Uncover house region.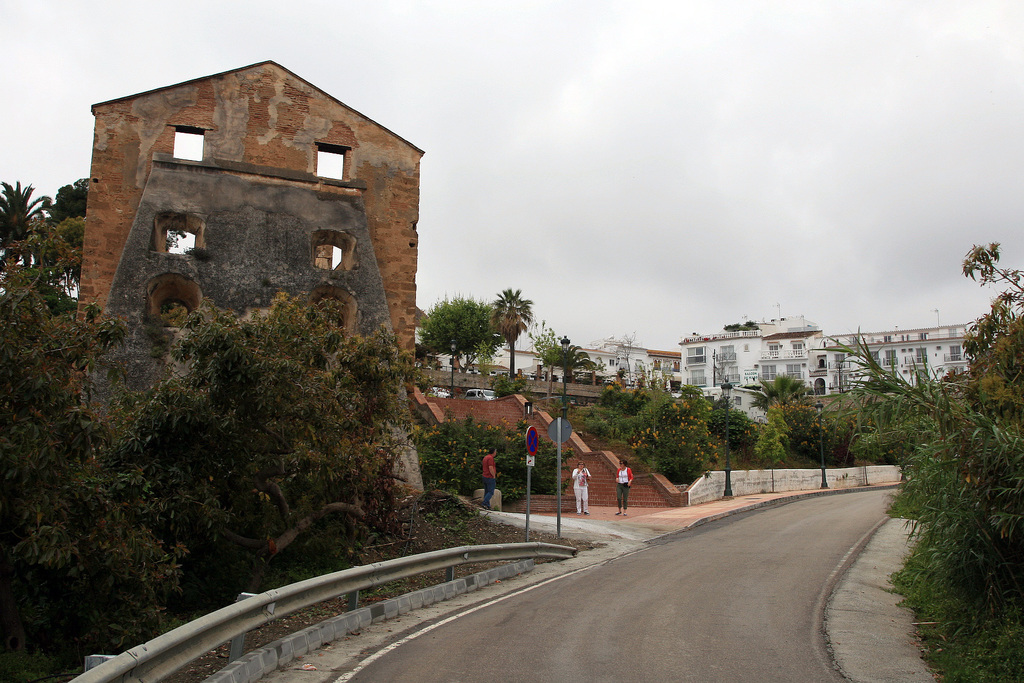
Uncovered: box(404, 330, 684, 395).
